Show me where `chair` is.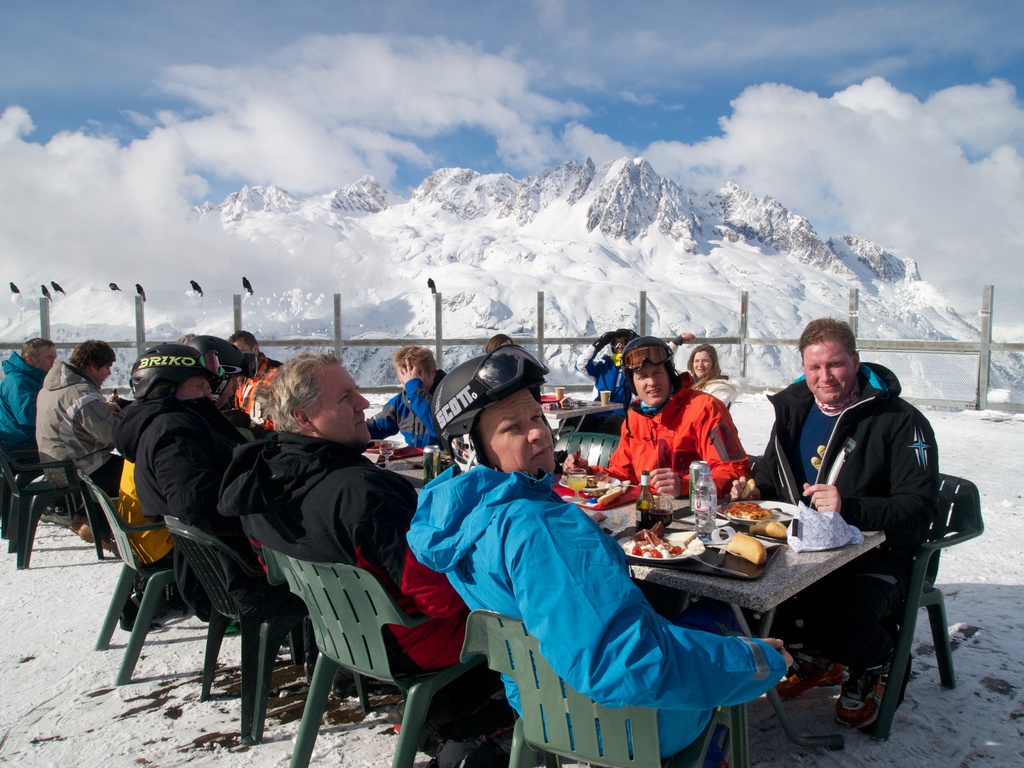
`chair` is at 166,515,372,745.
